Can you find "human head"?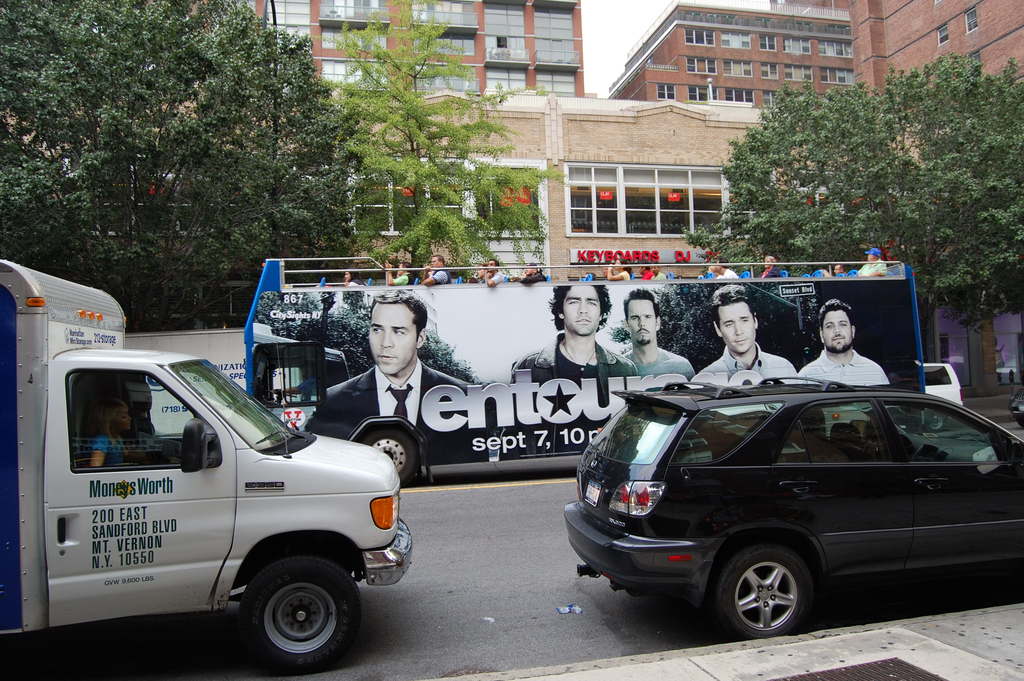
Yes, bounding box: x1=637 y1=259 x2=650 y2=273.
